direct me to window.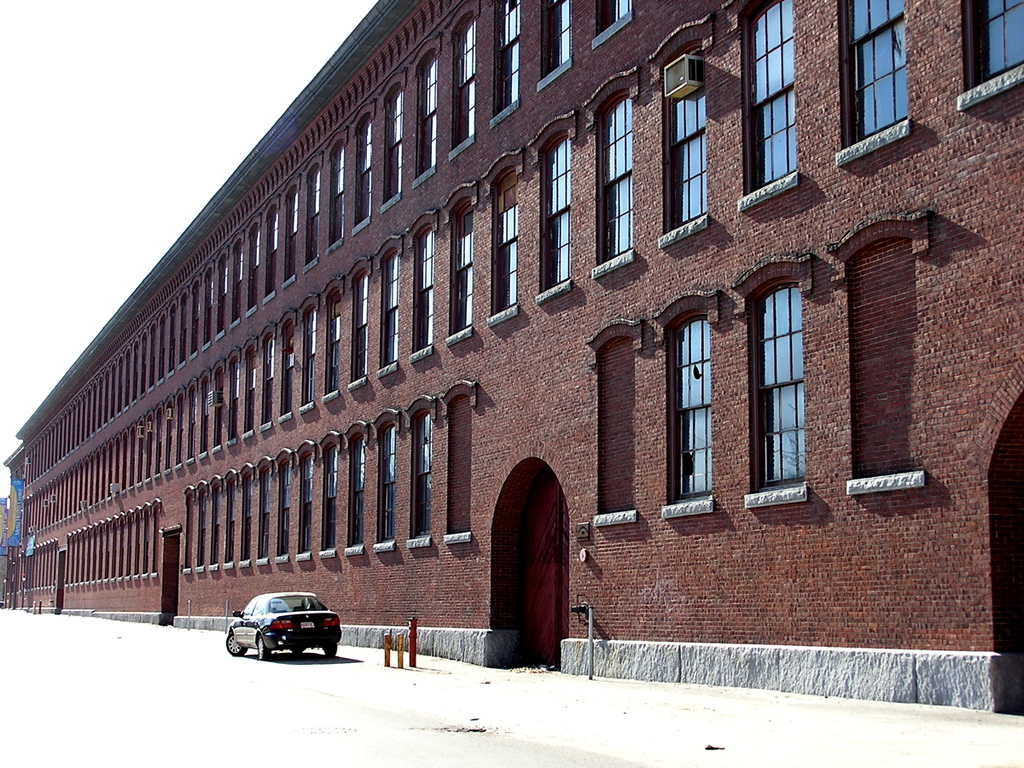
Direction: bbox=(247, 229, 261, 307).
